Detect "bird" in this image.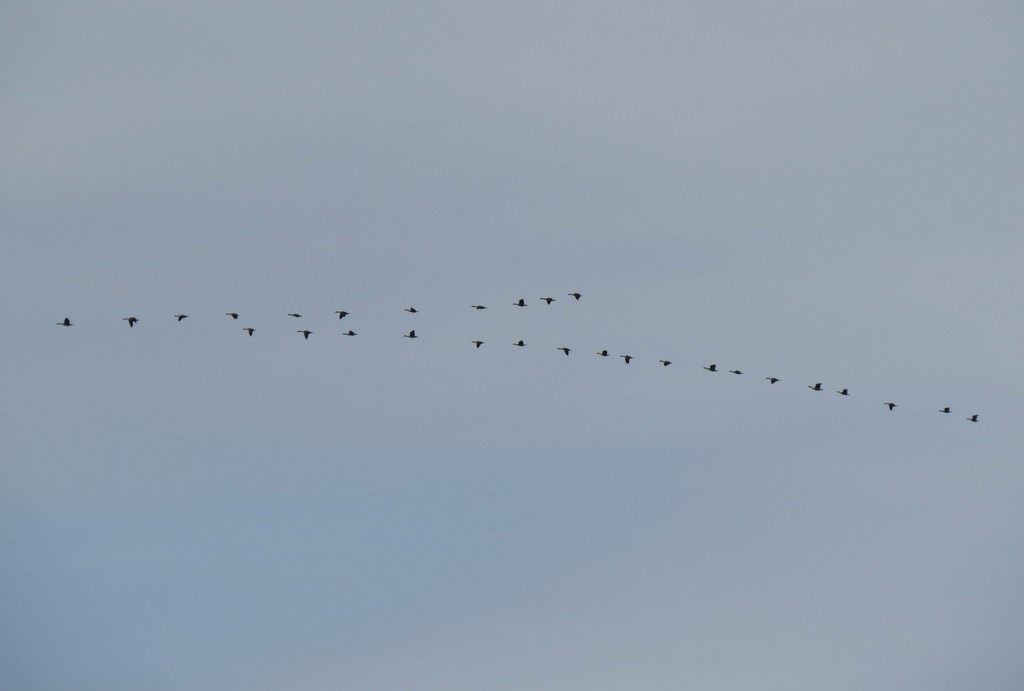
Detection: select_region(559, 345, 572, 357).
